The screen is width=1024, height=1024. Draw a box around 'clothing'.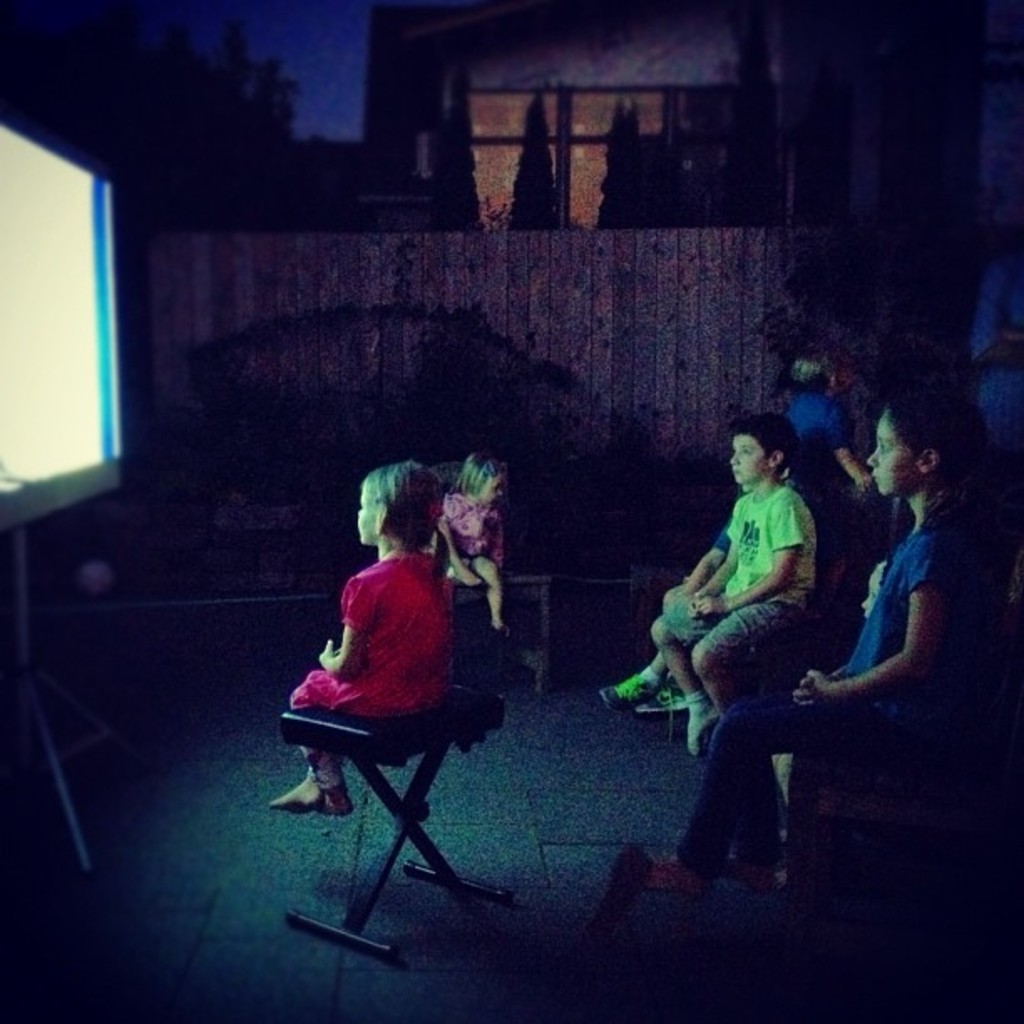
286,539,472,798.
